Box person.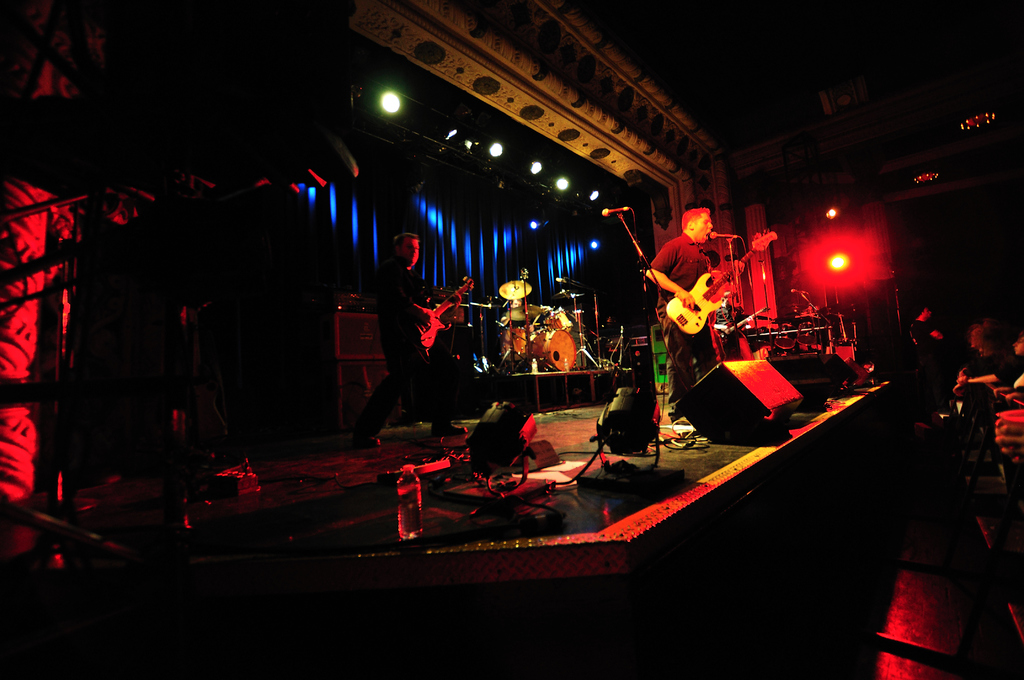
BBox(1013, 336, 1023, 385).
